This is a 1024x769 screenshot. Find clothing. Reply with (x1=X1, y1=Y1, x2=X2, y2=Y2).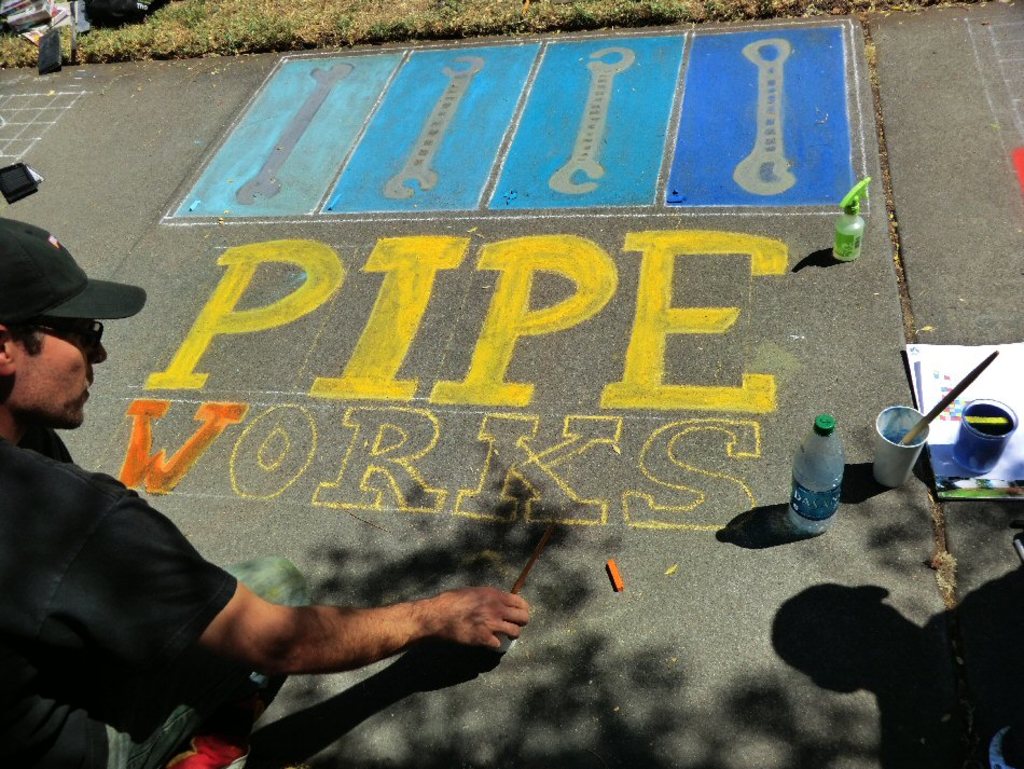
(x1=0, y1=381, x2=225, y2=761).
